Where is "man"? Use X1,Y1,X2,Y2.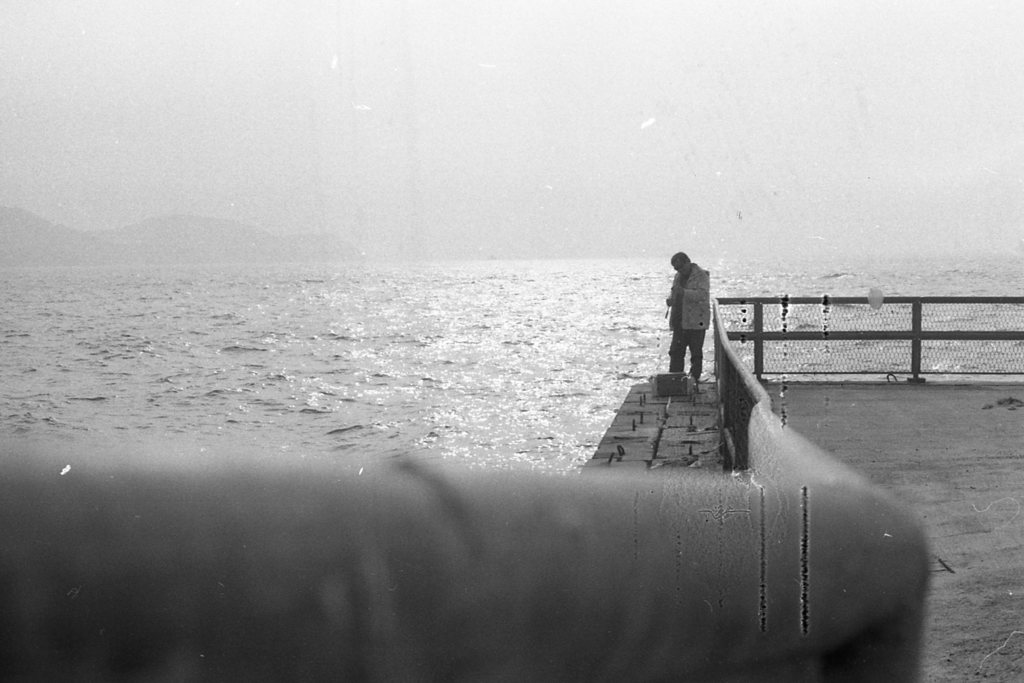
653,251,732,403.
